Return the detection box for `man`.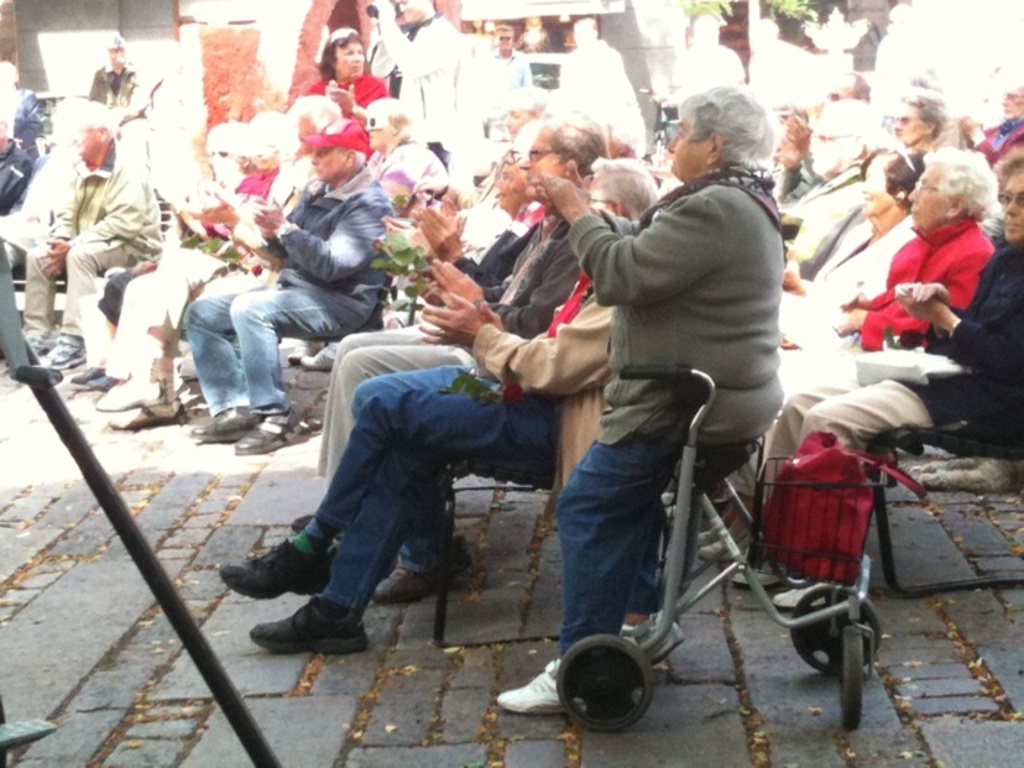
select_region(490, 25, 530, 91).
